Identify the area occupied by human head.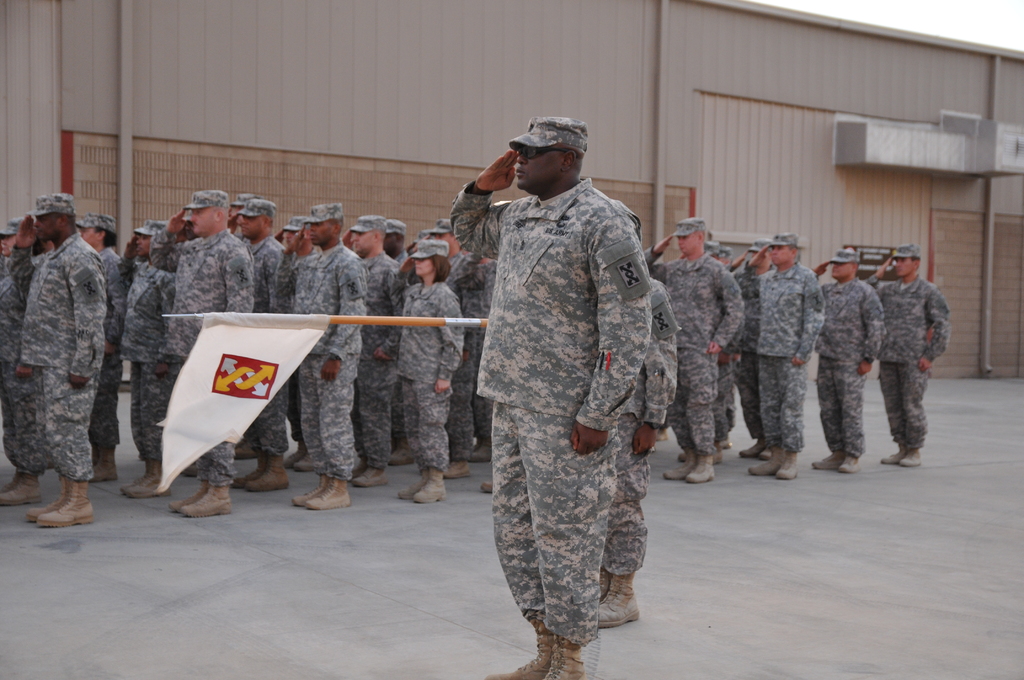
Area: BBox(182, 211, 195, 240).
